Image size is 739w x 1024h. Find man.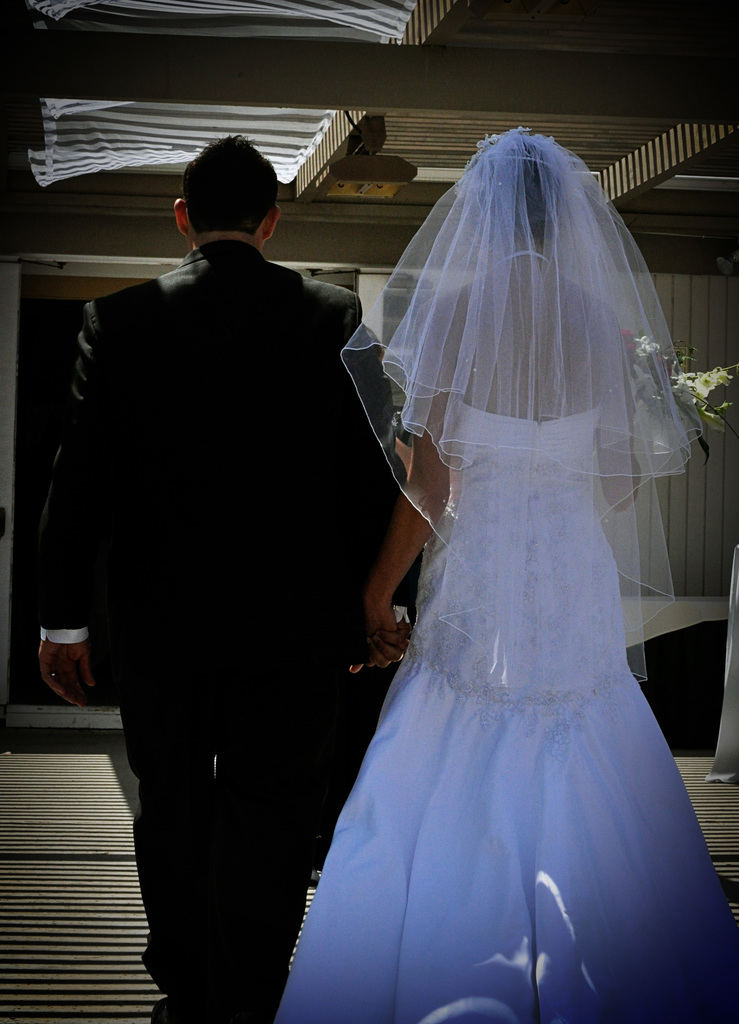
(left=26, top=127, right=416, bottom=1023).
